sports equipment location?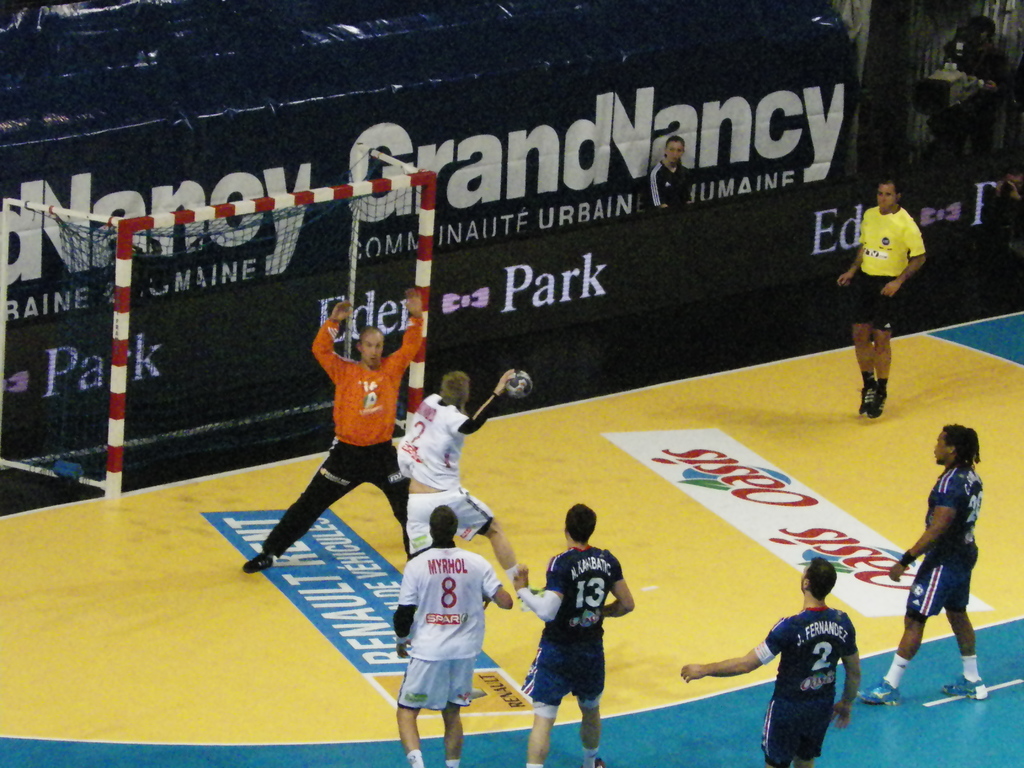
[left=857, top=372, right=876, bottom=415]
